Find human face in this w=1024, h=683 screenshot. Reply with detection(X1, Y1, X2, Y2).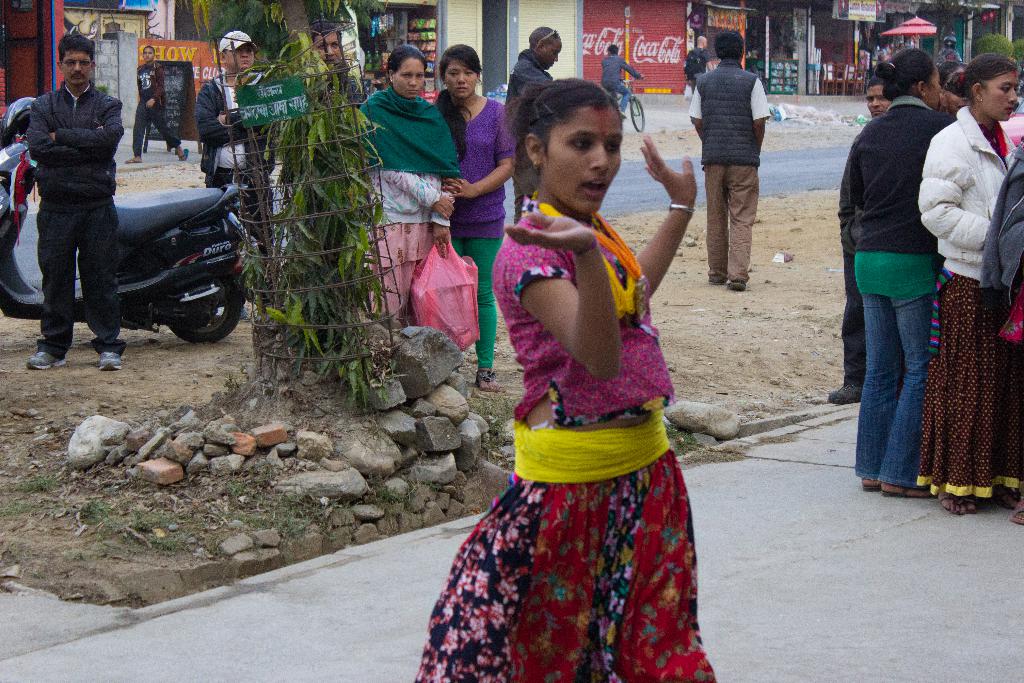
detection(317, 28, 341, 72).
